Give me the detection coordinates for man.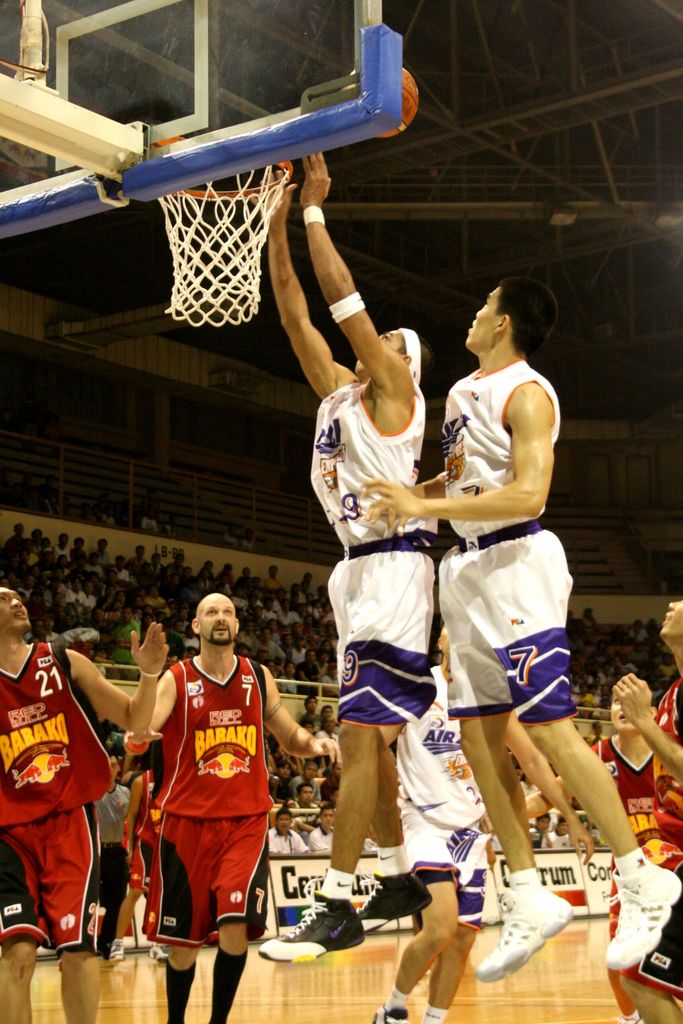
(x1=324, y1=625, x2=498, y2=1023).
